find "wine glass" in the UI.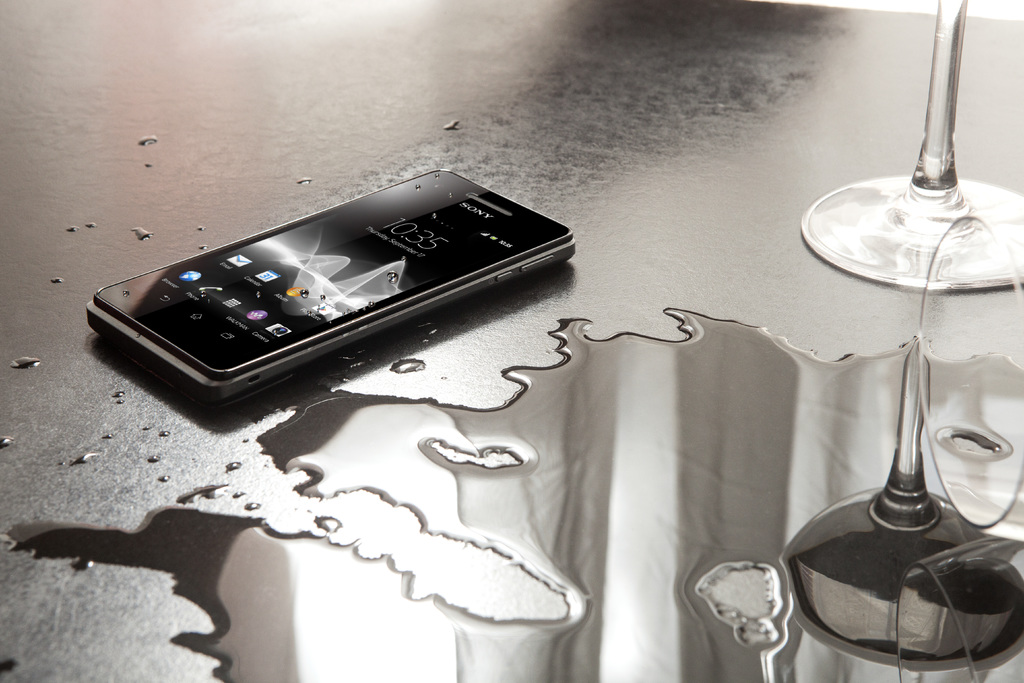
UI element at bbox(797, 4, 1023, 293).
